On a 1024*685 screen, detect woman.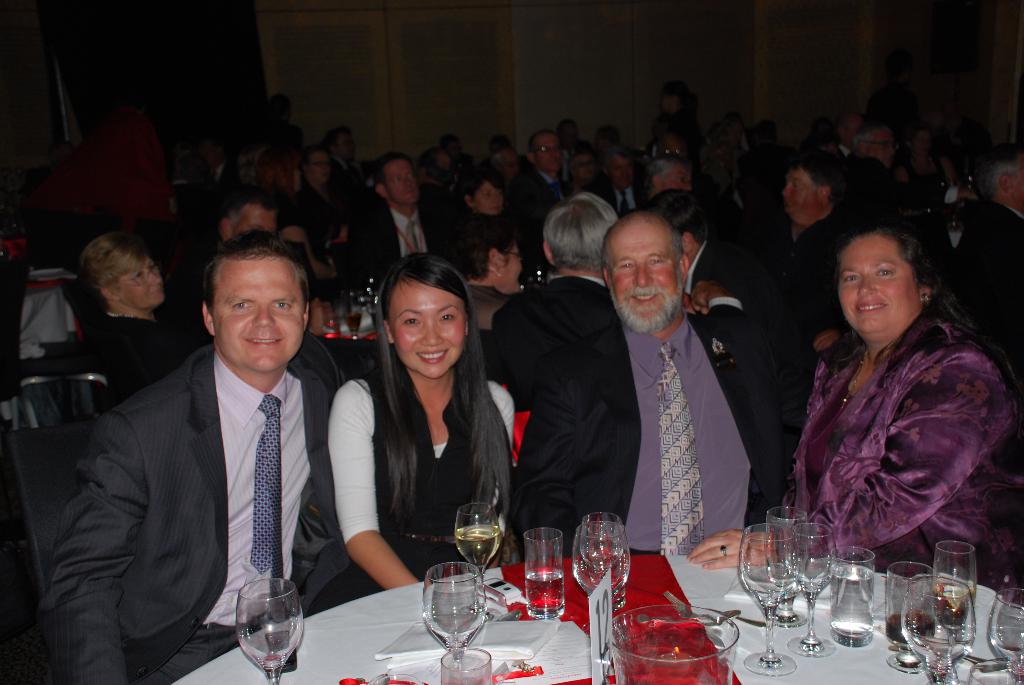
detection(329, 251, 518, 584).
